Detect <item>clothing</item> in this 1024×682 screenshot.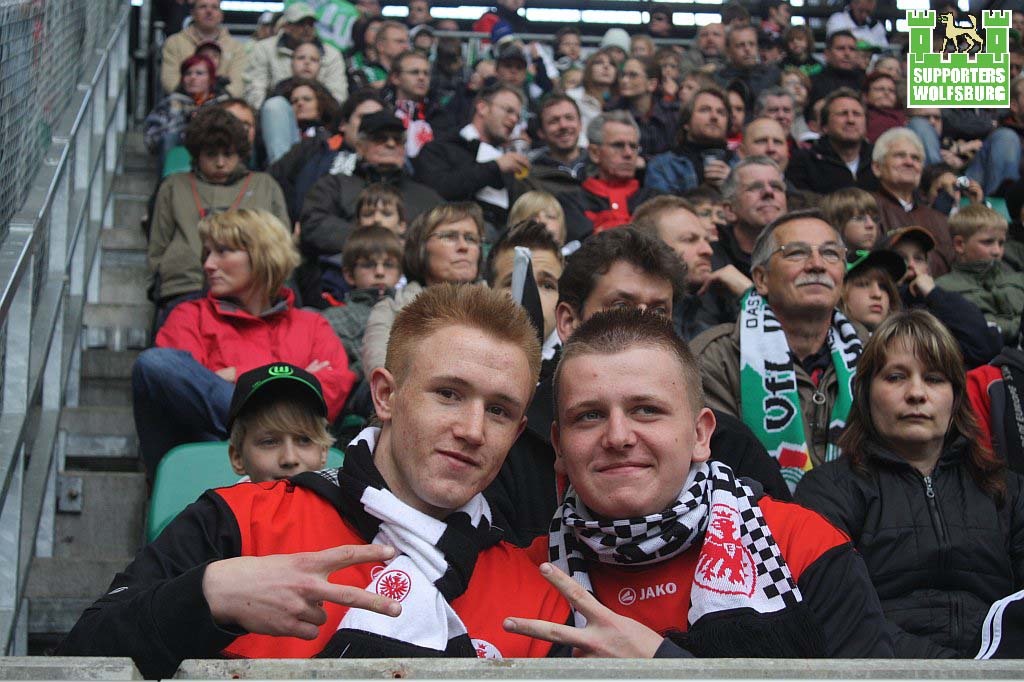
Detection: <box>972,592,1020,664</box>.
